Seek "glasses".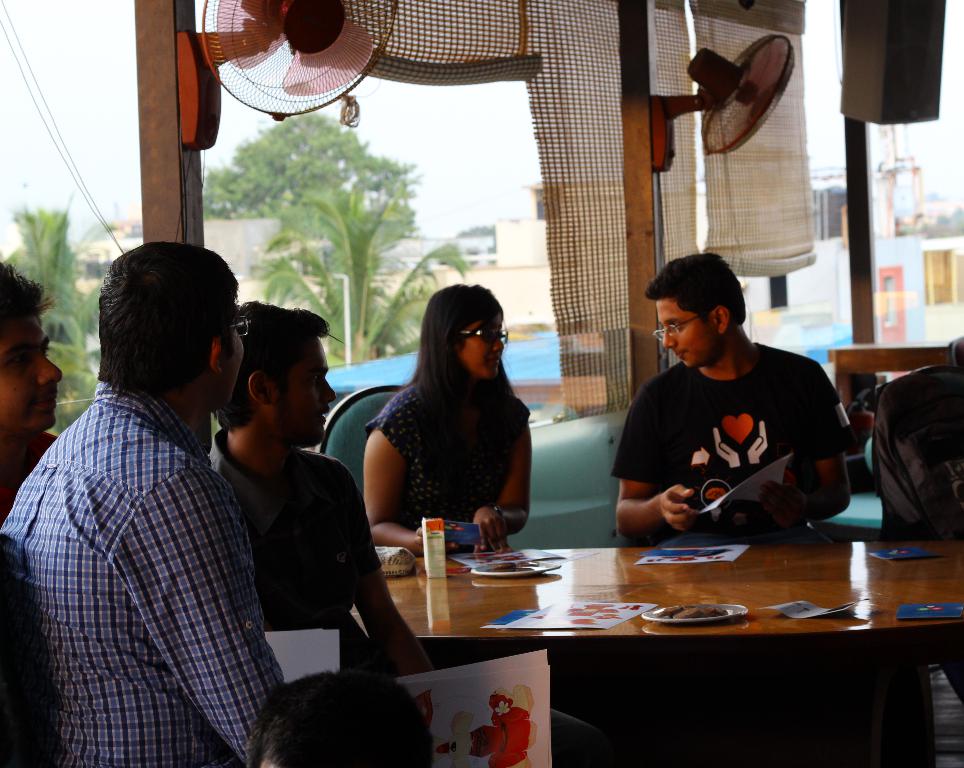
(653, 308, 707, 344).
